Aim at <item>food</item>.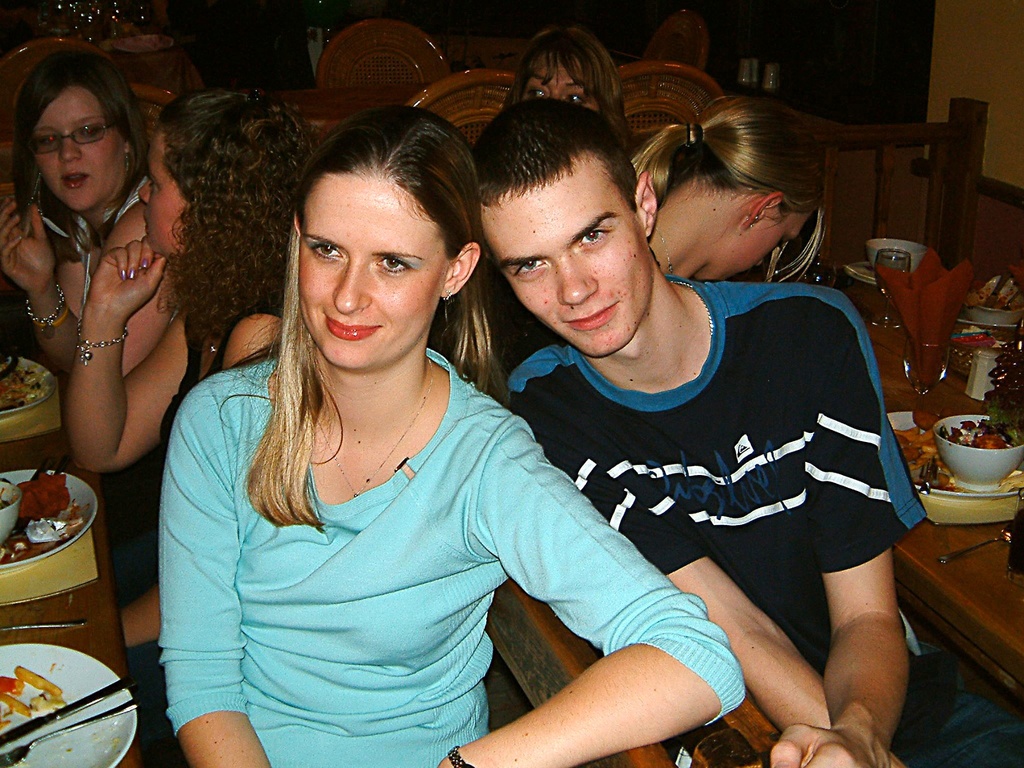
Aimed at 965:275:1023:314.
